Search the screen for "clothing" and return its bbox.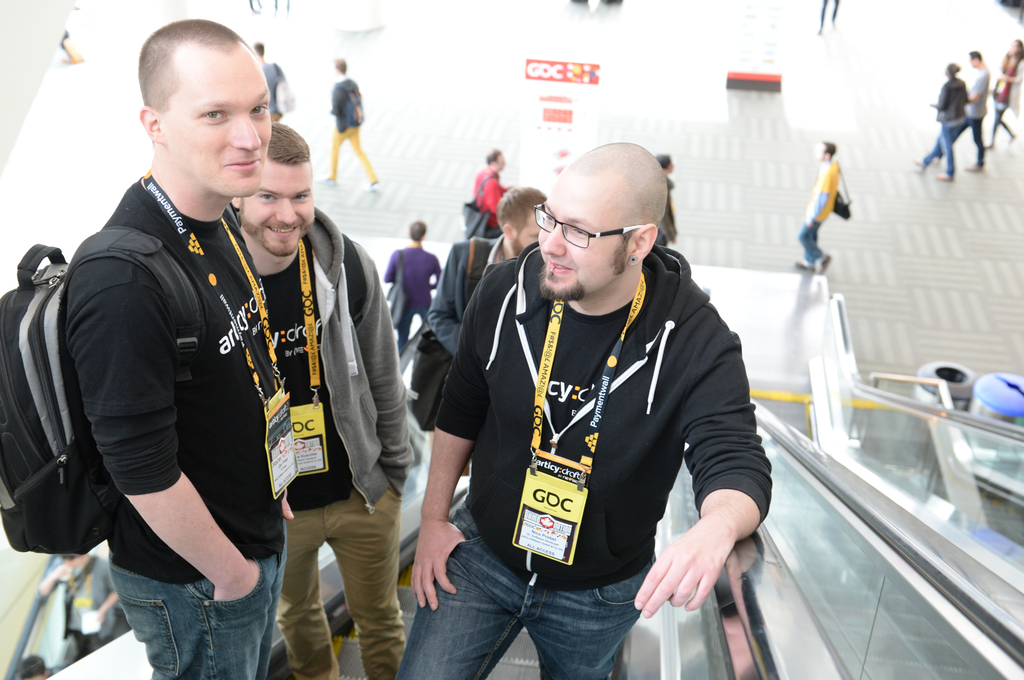
Found: 326, 72, 381, 184.
